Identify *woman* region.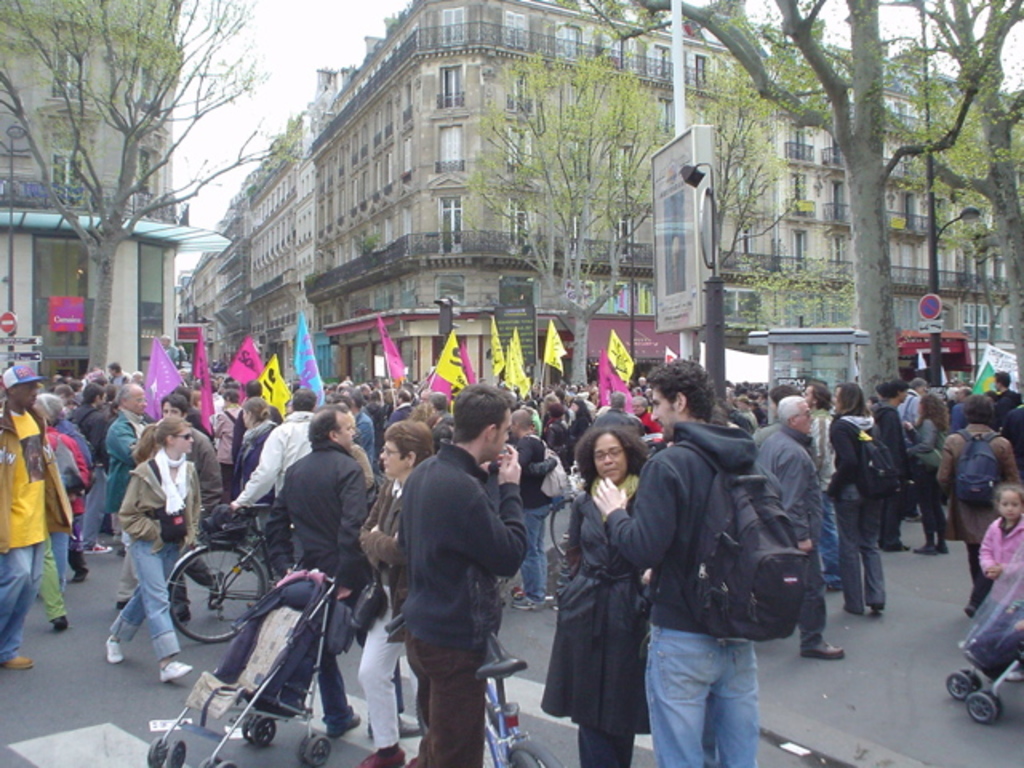
Region: 904 382 960 550.
